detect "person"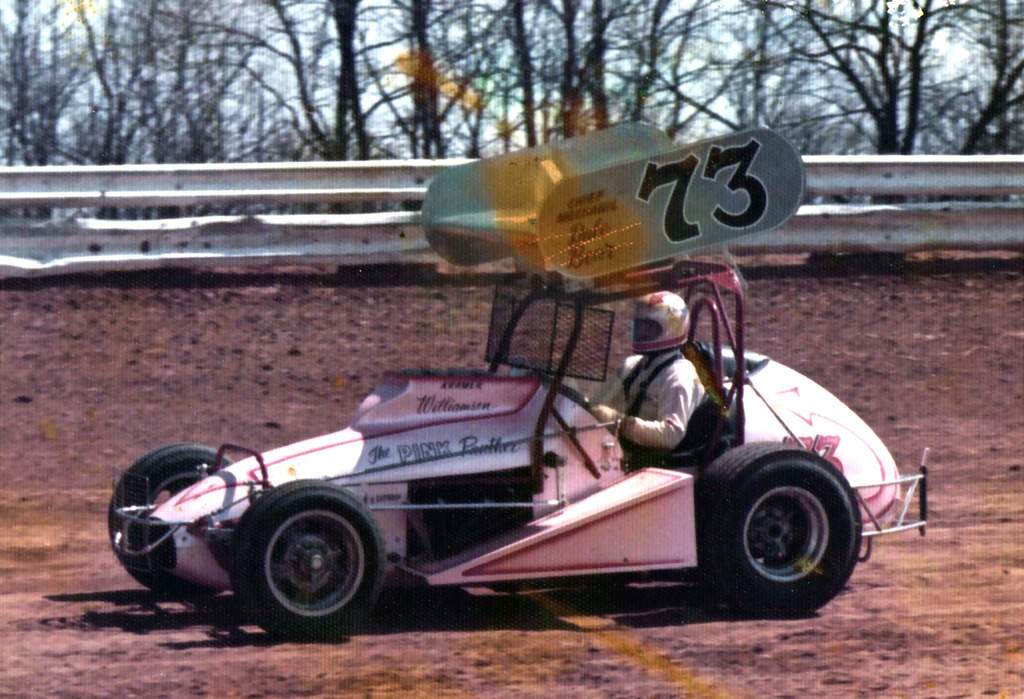
region(588, 285, 703, 465)
